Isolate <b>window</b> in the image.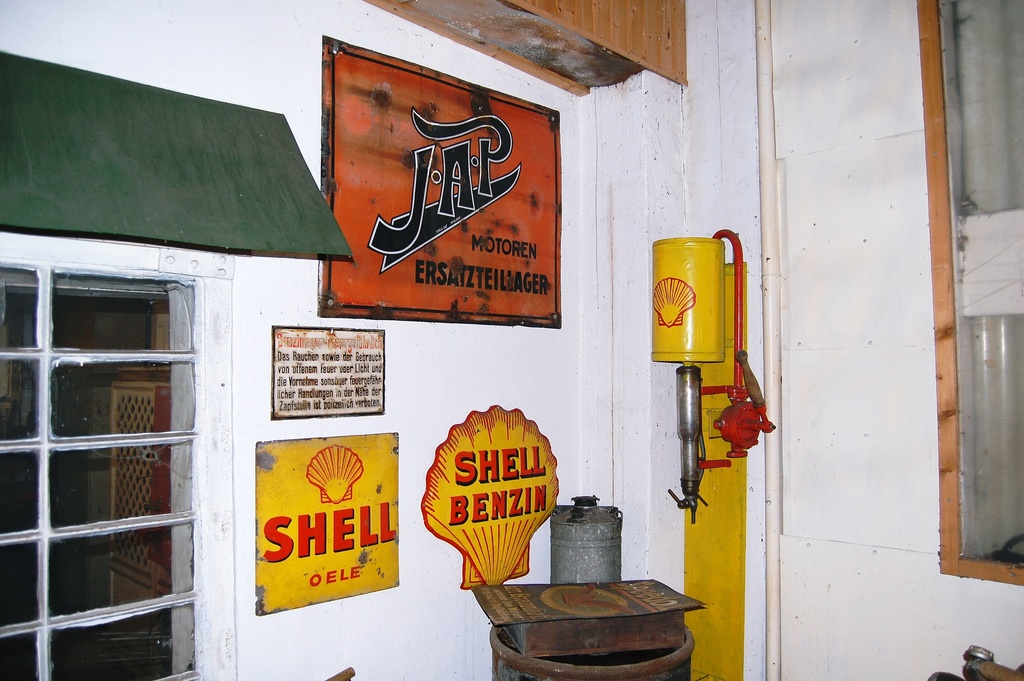
Isolated region: bbox(0, 233, 236, 680).
